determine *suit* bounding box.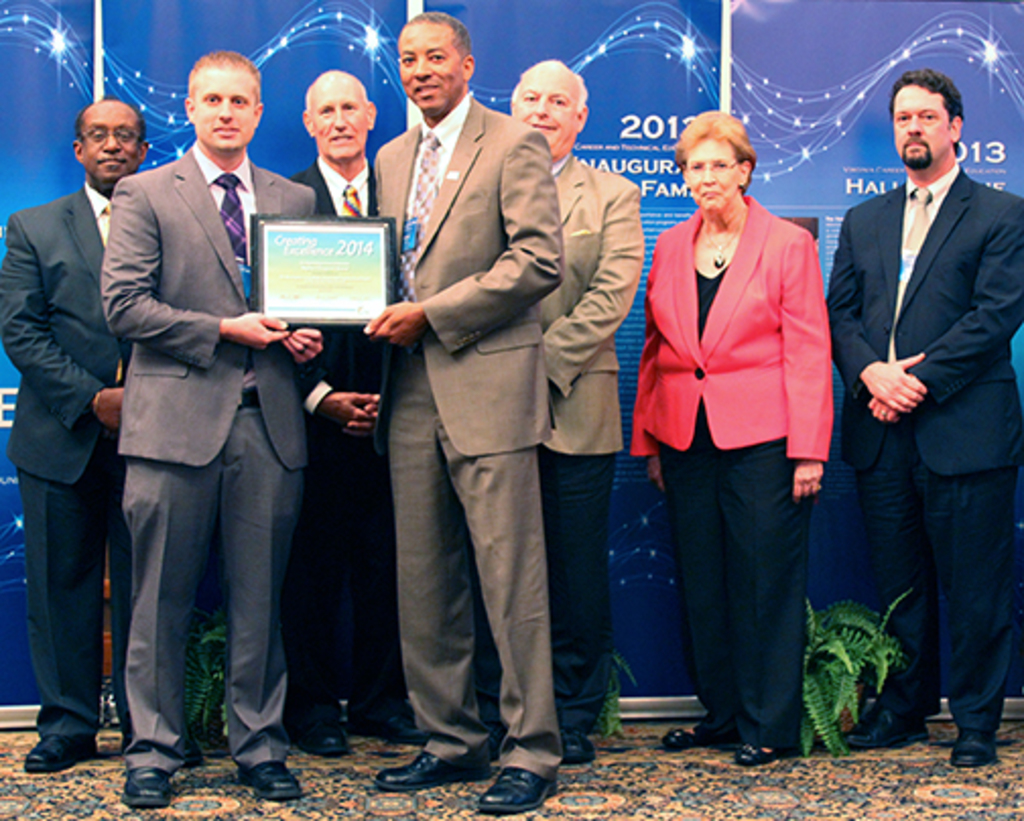
Determined: <bbox>0, 181, 128, 740</bbox>.
